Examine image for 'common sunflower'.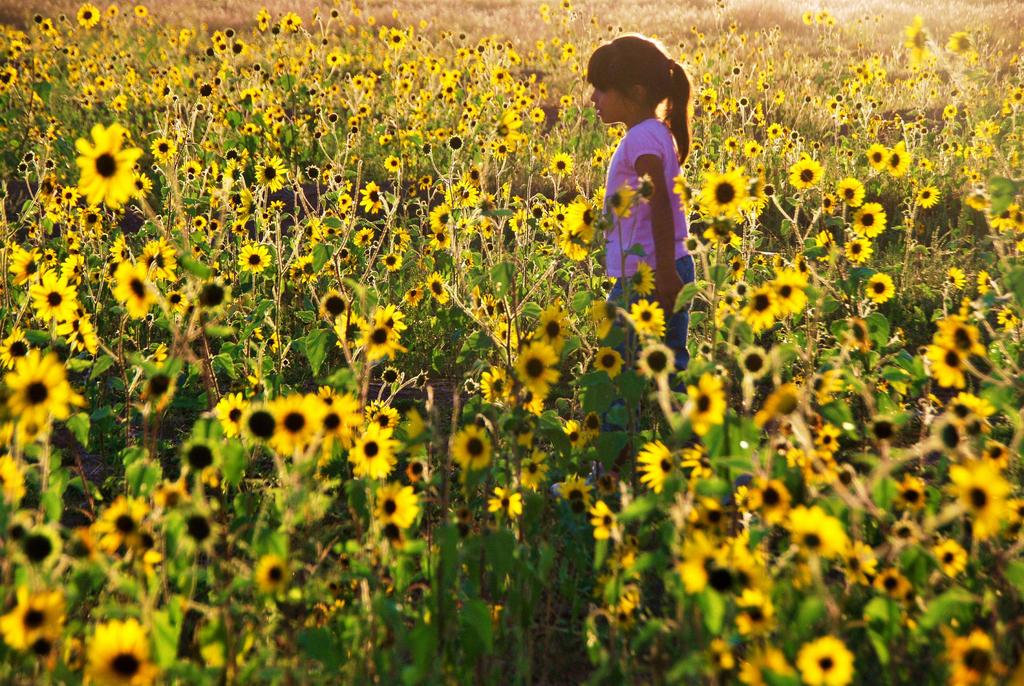
Examination result: [left=922, top=300, right=989, bottom=394].
